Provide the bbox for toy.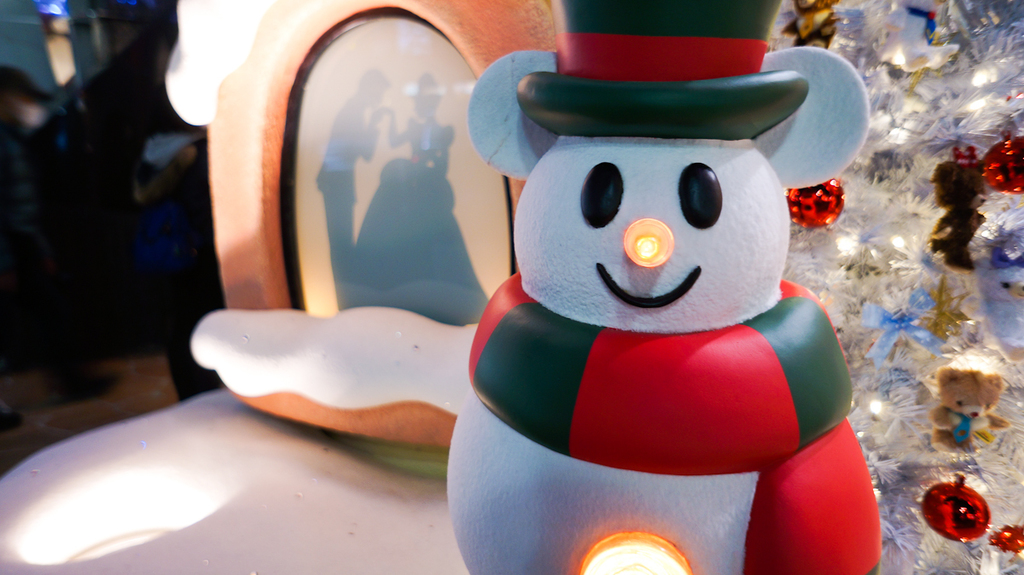
l=983, t=135, r=1023, b=195.
